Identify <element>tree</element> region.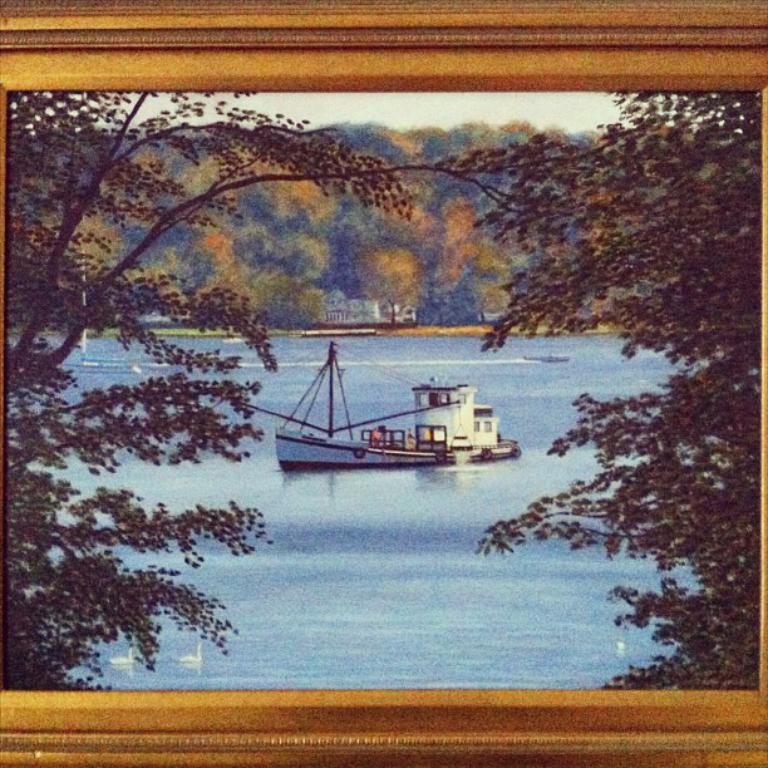
Region: bbox=[0, 84, 663, 700].
